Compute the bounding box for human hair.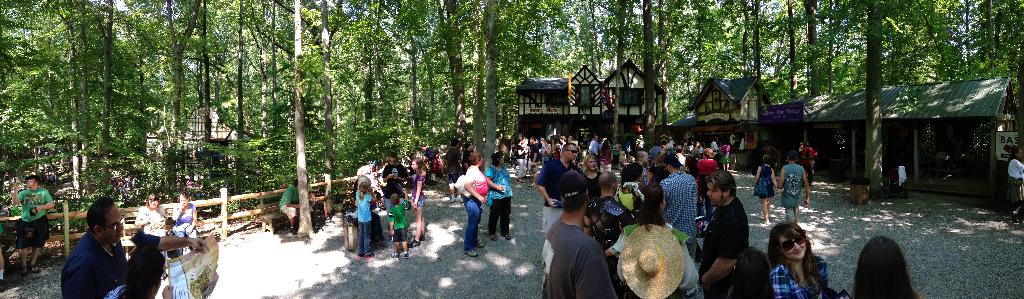
pyautogui.locateOnScreen(545, 138, 554, 144).
